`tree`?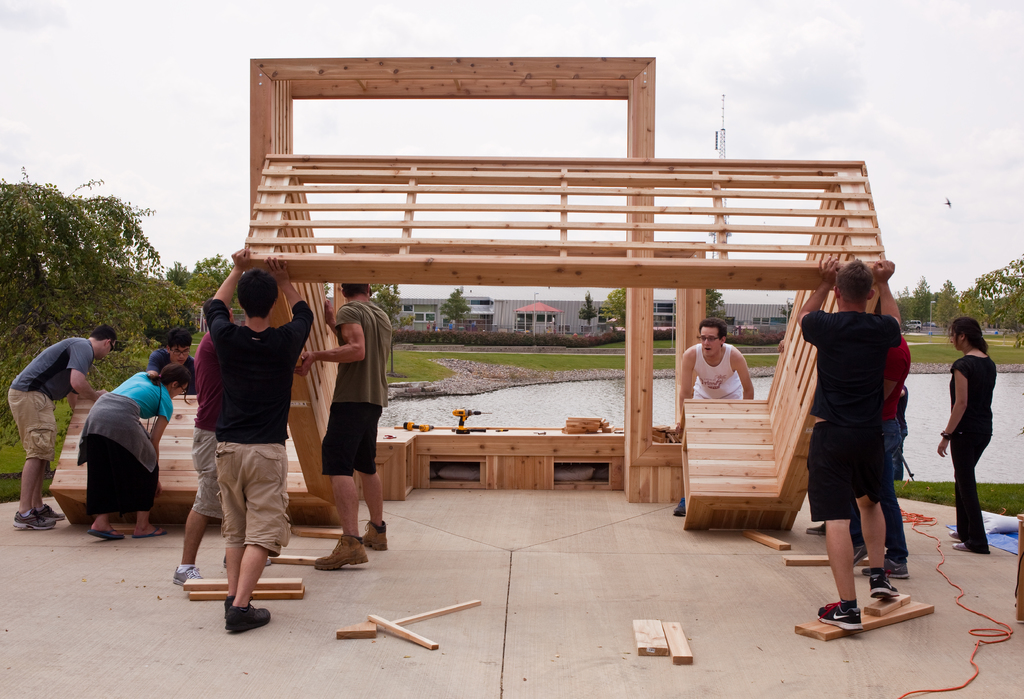
367,282,410,369
